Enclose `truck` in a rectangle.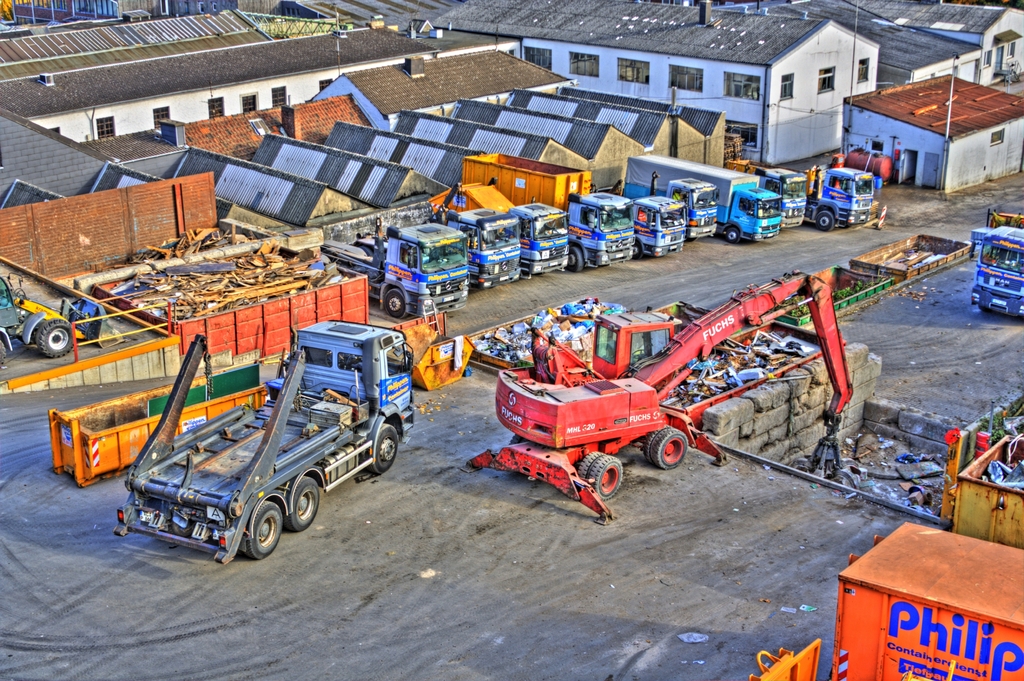
<region>86, 316, 419, 570</region>.
